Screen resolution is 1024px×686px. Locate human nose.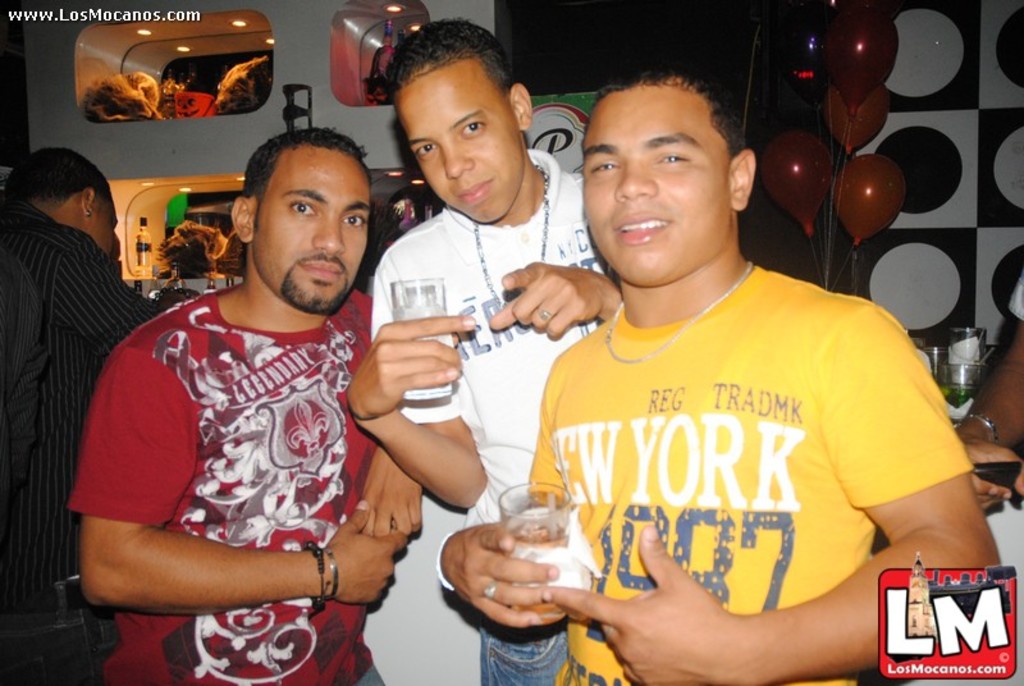
select_region(307, 211, 343, 257).
